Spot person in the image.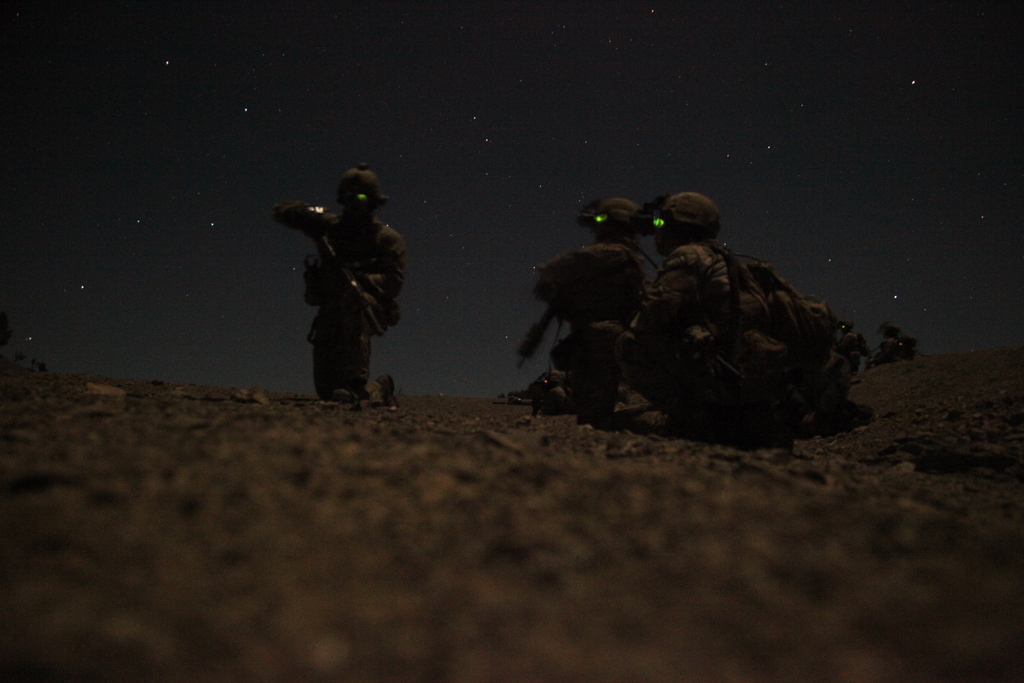
person found at (left=872, top=321, right=900, bottom=365).
